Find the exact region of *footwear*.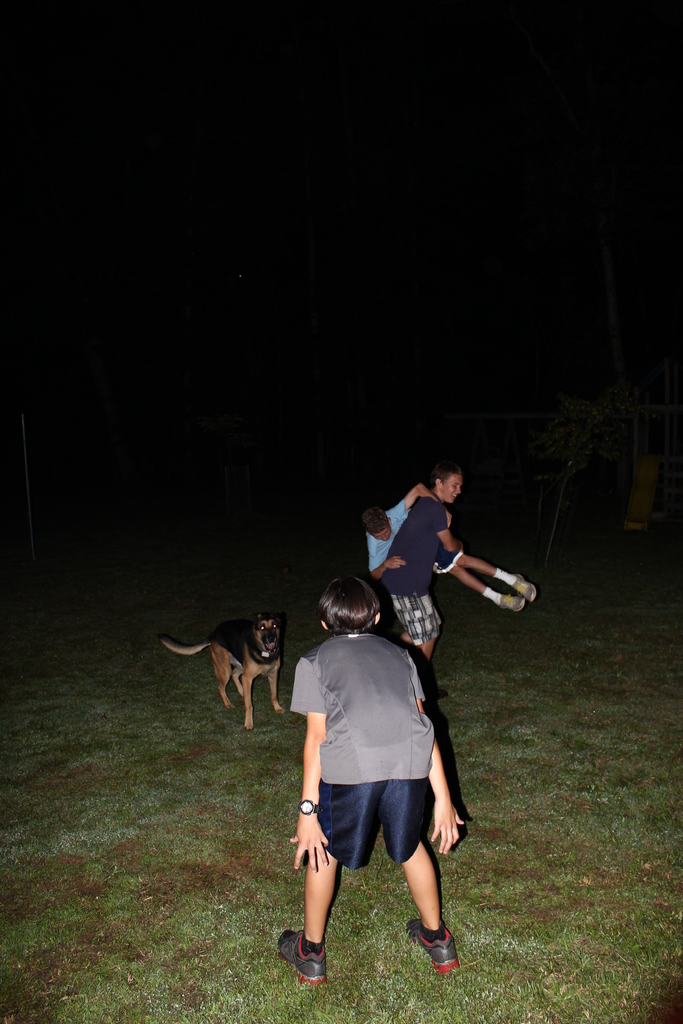
Exact region: 281:932:342:995.
